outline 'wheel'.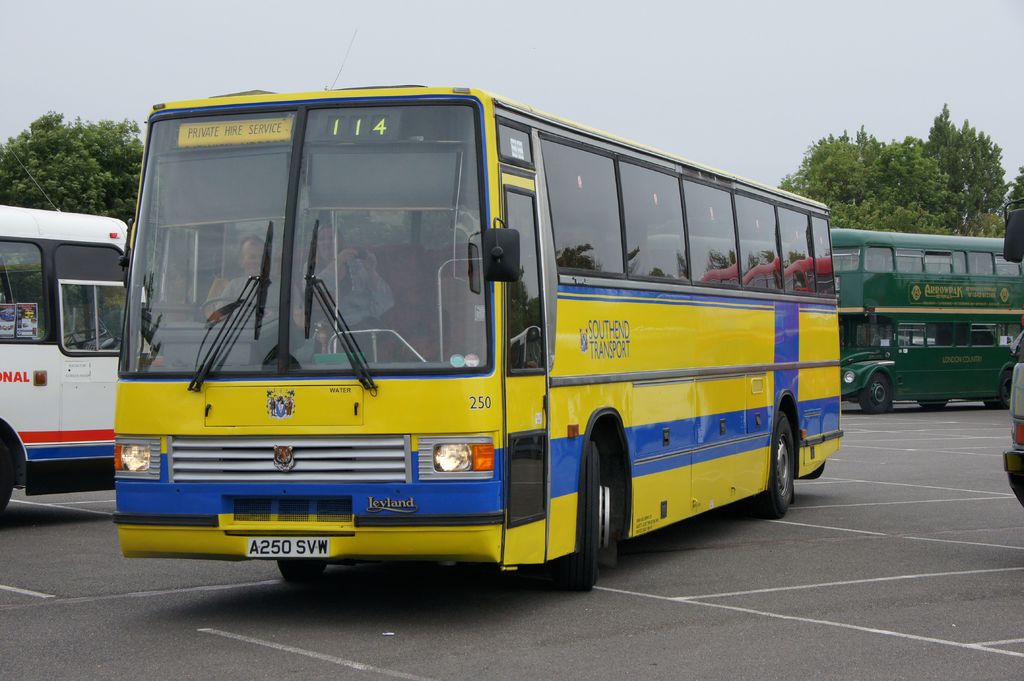
Outline: region(0, 444, 17, 516).
